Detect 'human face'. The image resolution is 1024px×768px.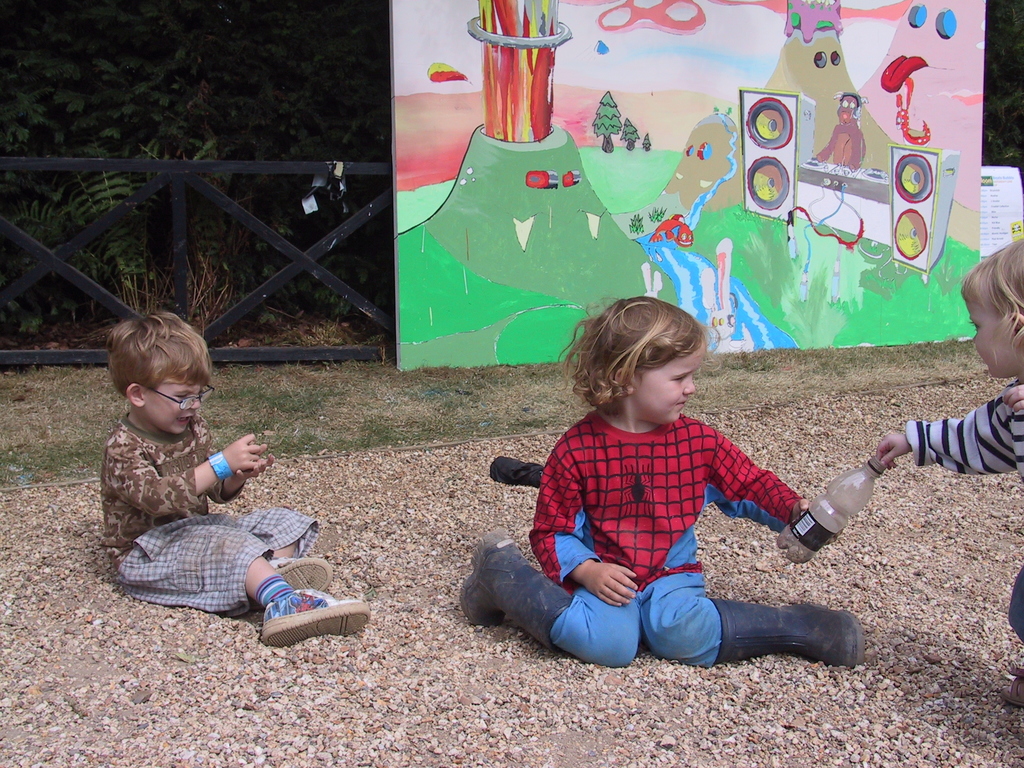
<region>634, 349, 697, 428</region>.
